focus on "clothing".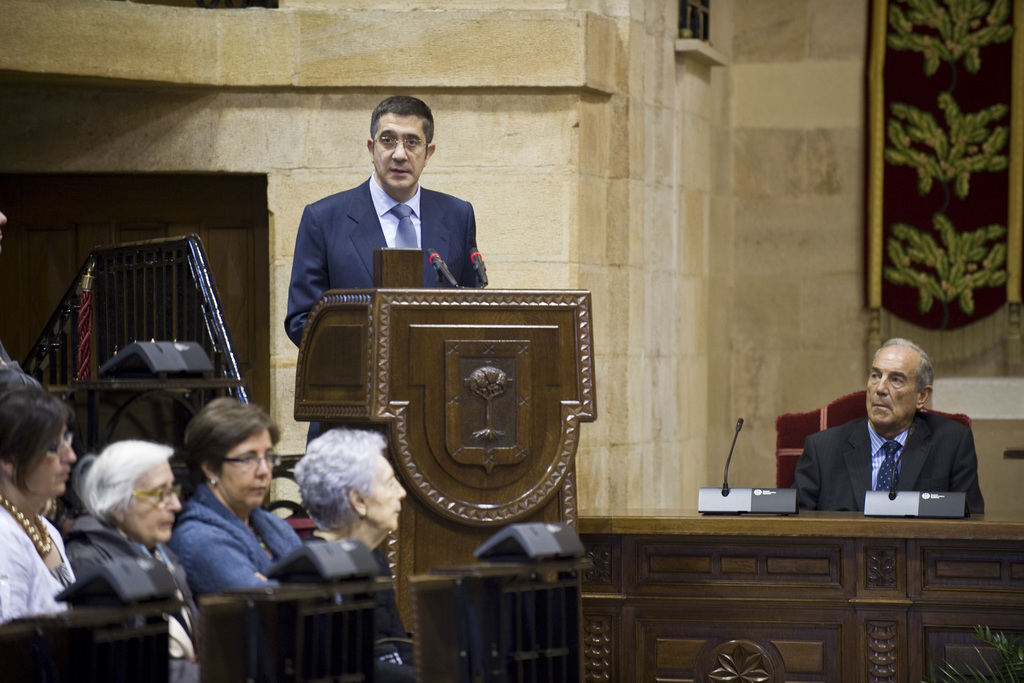
Focused at locate(377, 547, 415, 662).
